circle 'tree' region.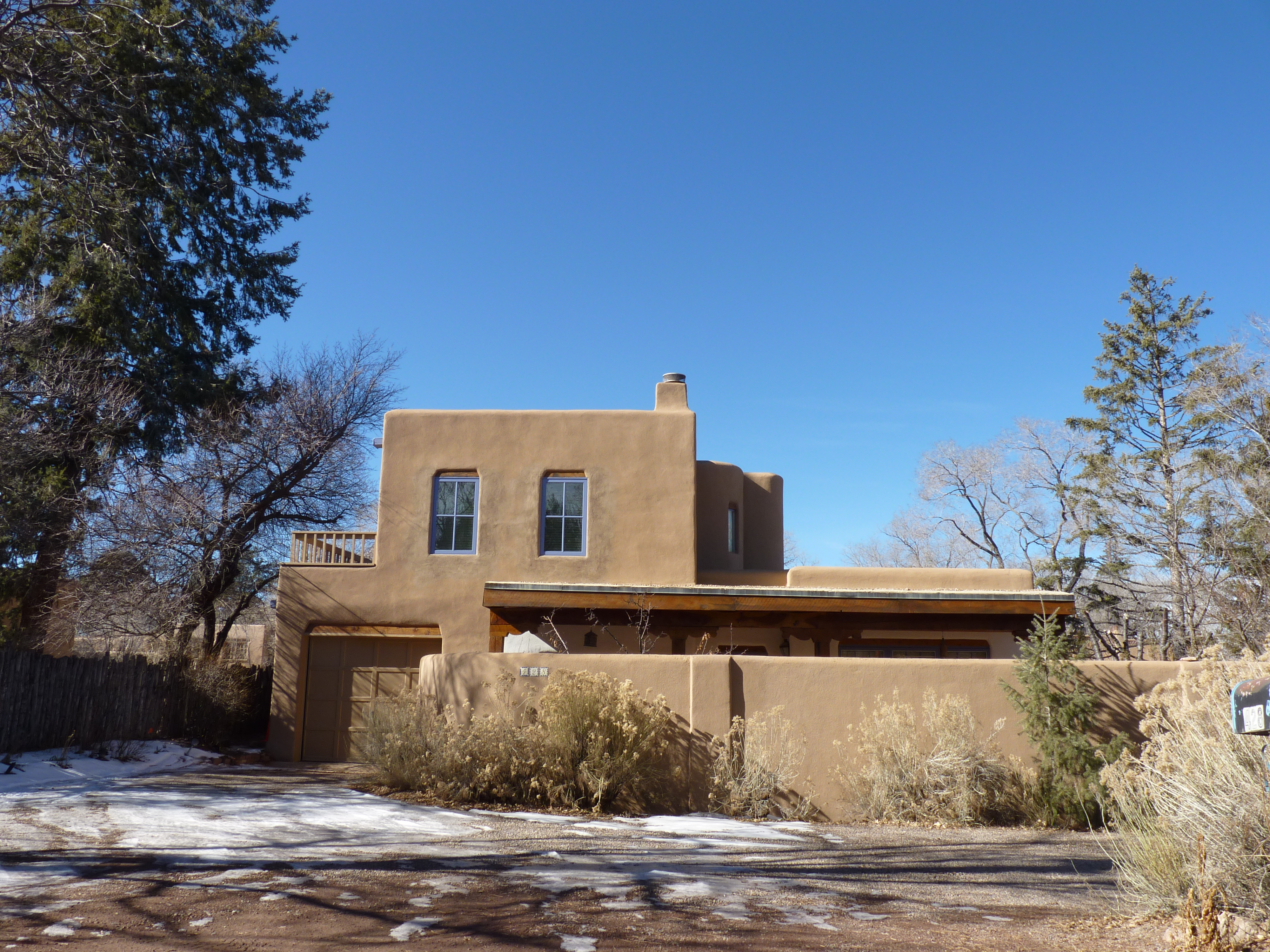
Region: locate(30, 101, 127, 233).
